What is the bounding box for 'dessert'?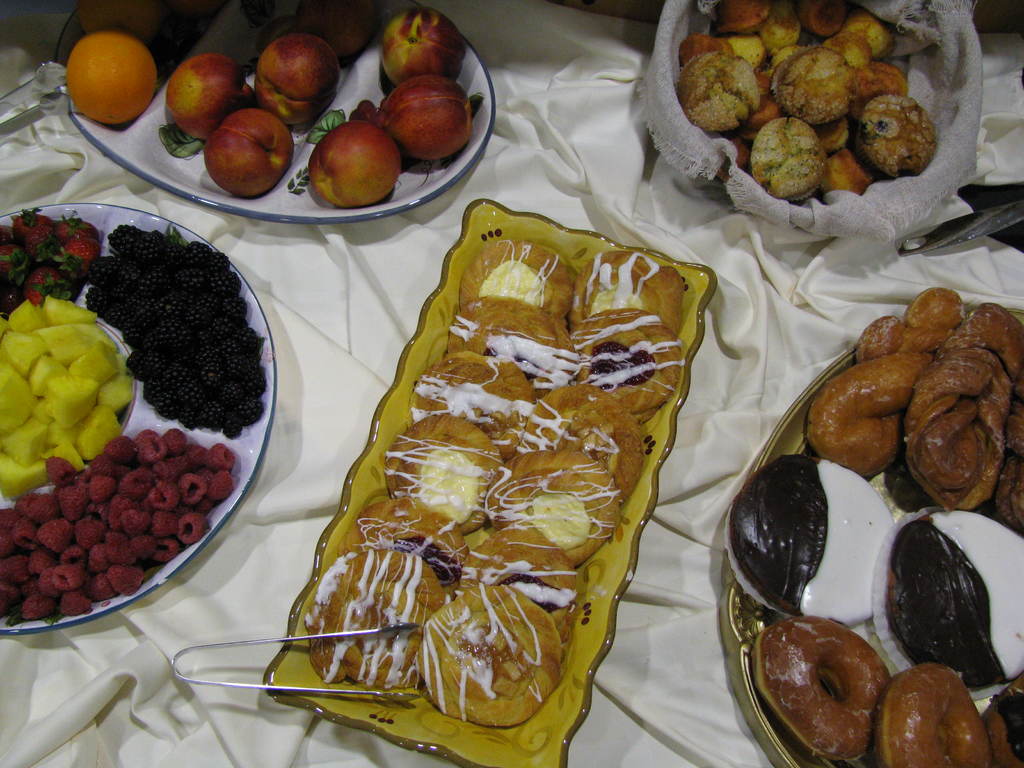
<region>712, 0, 765, 28</region>.
